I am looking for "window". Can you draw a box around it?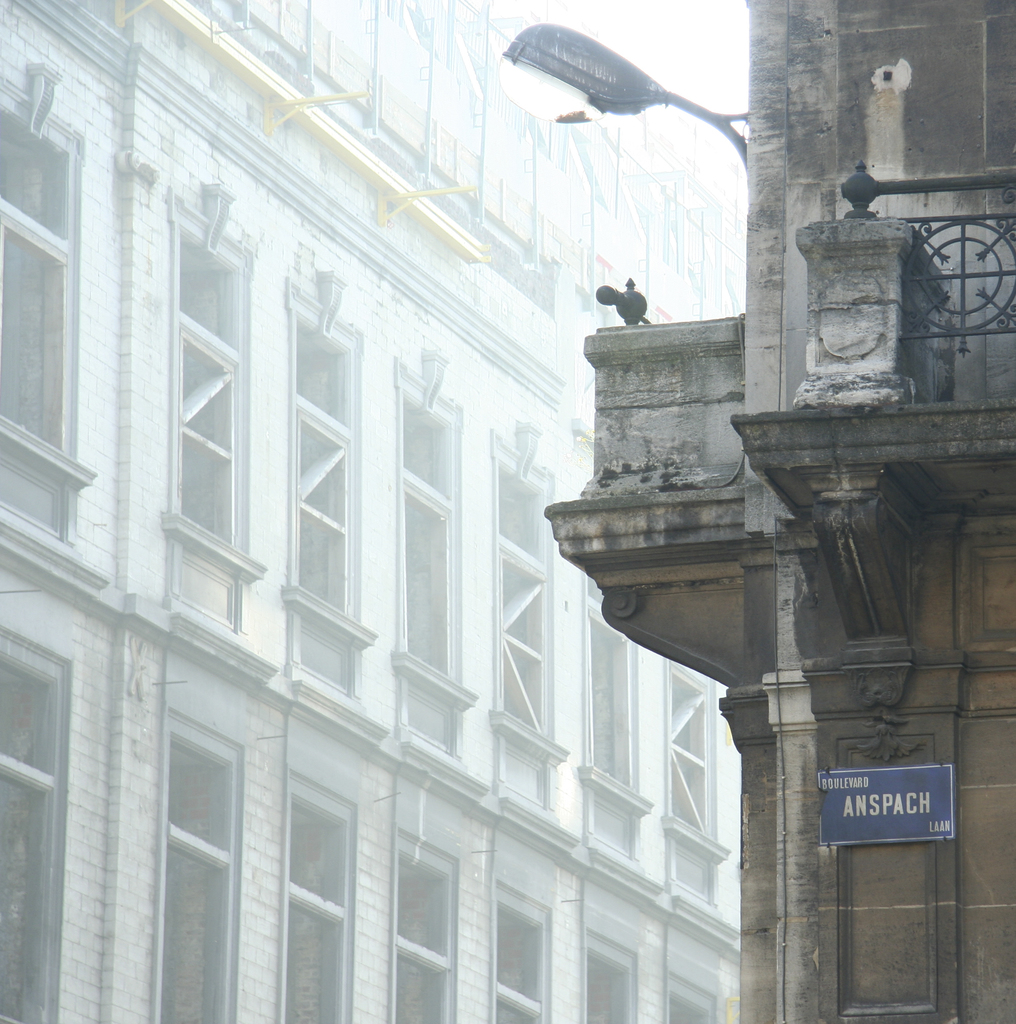
Sure, the bounding box is [left=280, top=781, right=350, bottom=1022].
